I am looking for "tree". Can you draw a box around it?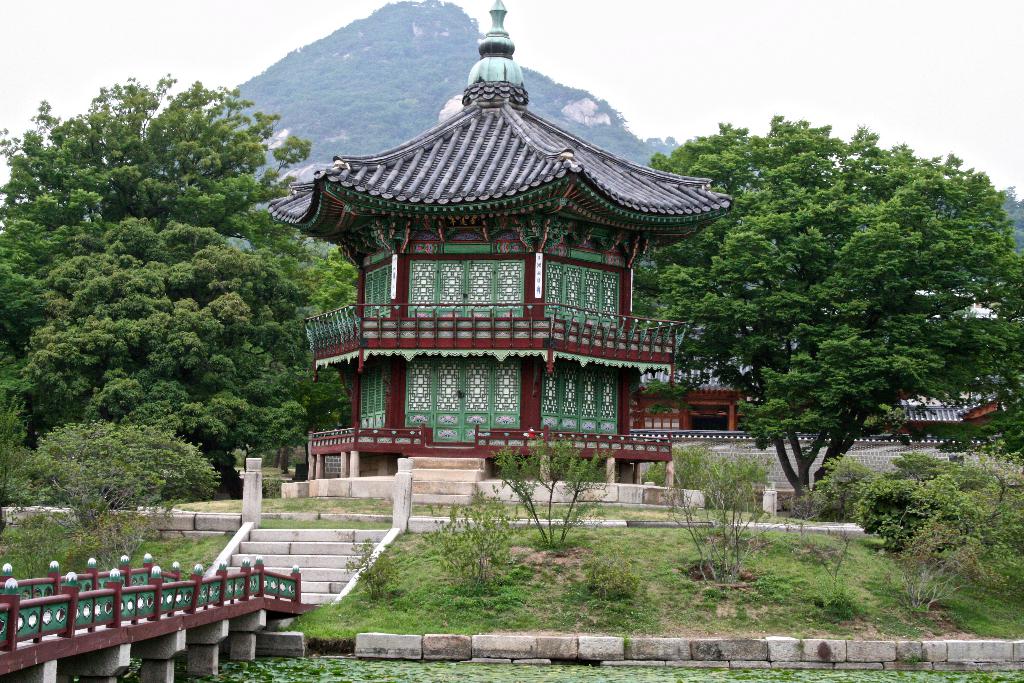
Sure, the bounding box is (x1=0, y1=71, x2=364, y2=500).
